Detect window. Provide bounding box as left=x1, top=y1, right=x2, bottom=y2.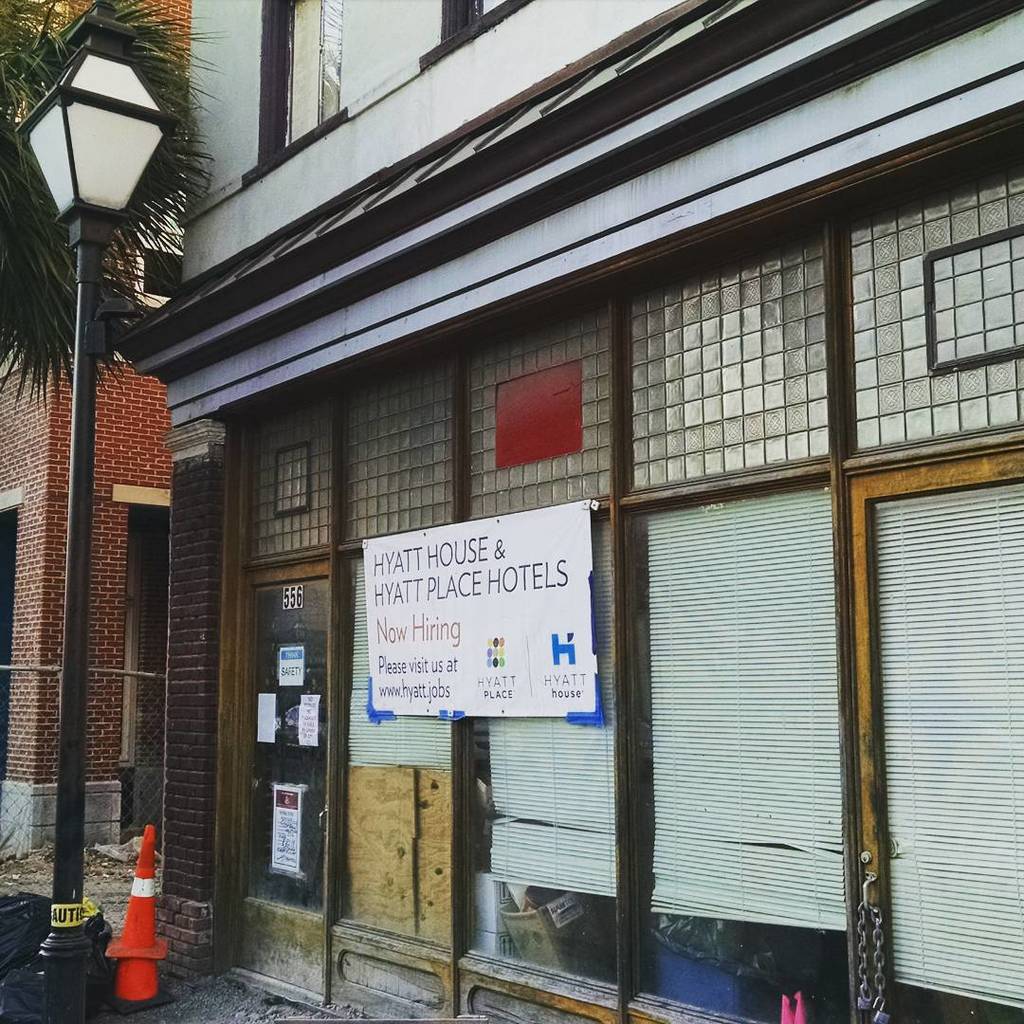
left=807, top=168, right=988, bottom=486.
